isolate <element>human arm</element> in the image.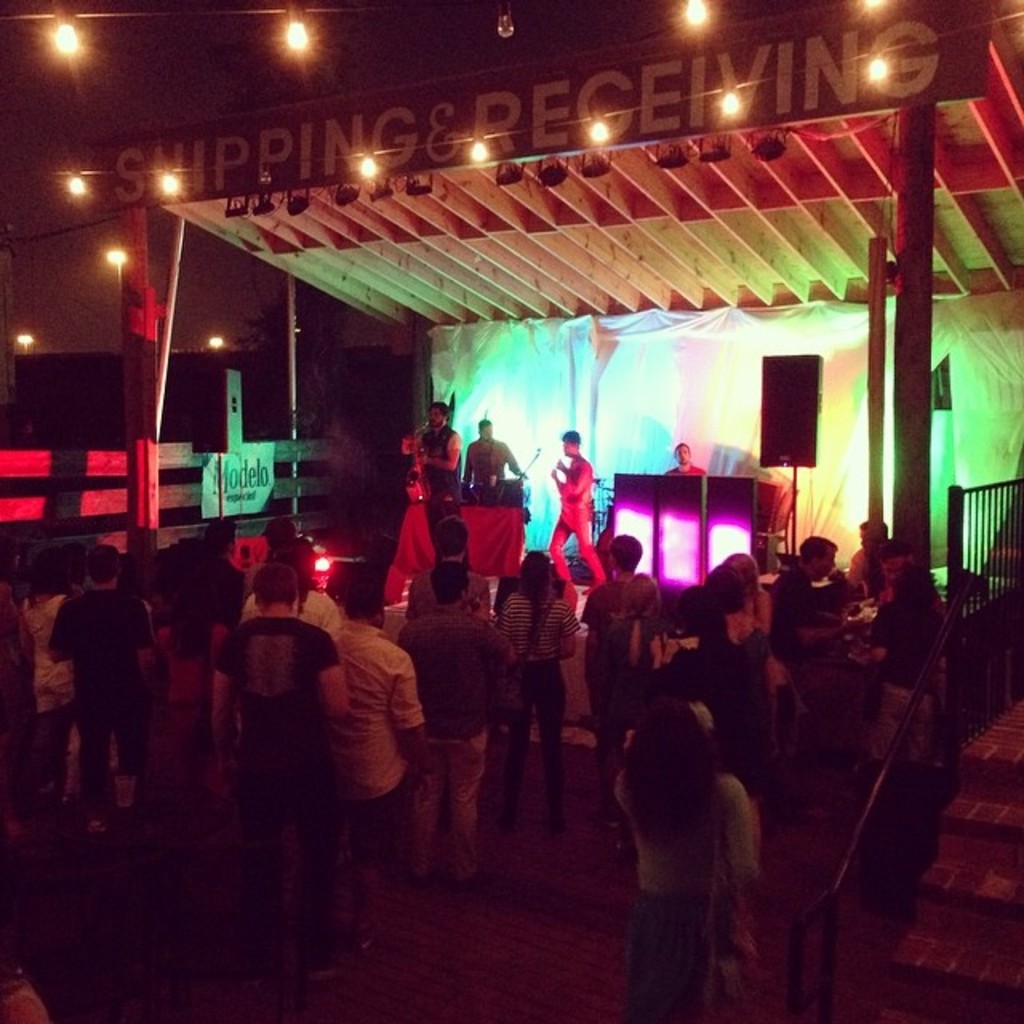
Isolated region: 555:605:584:659.
